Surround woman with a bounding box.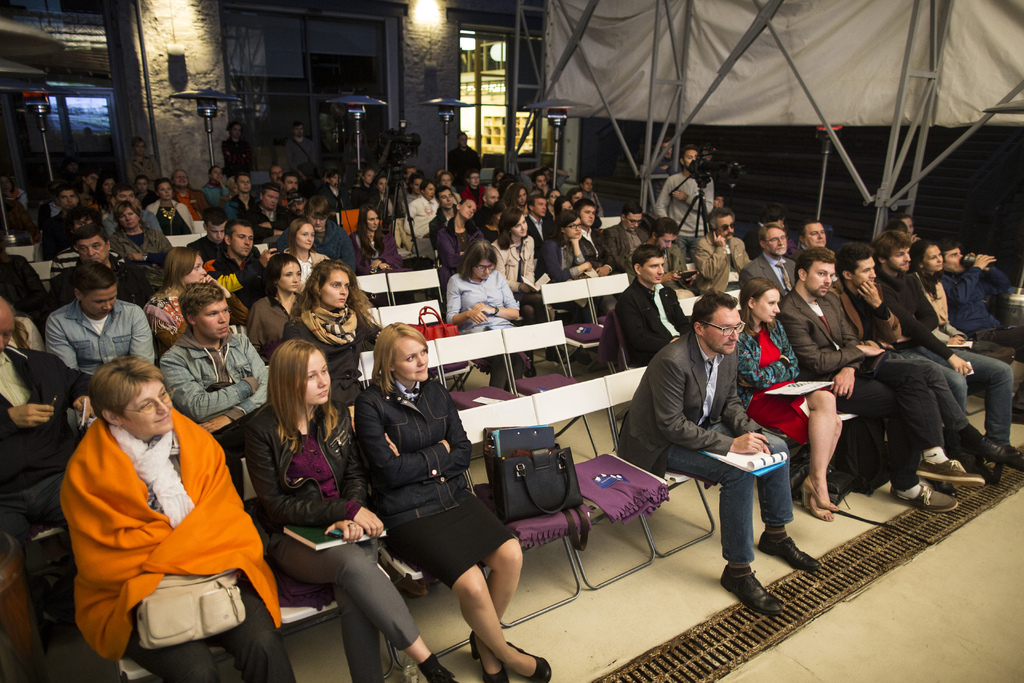
box=[277, 216, 331, 292].
